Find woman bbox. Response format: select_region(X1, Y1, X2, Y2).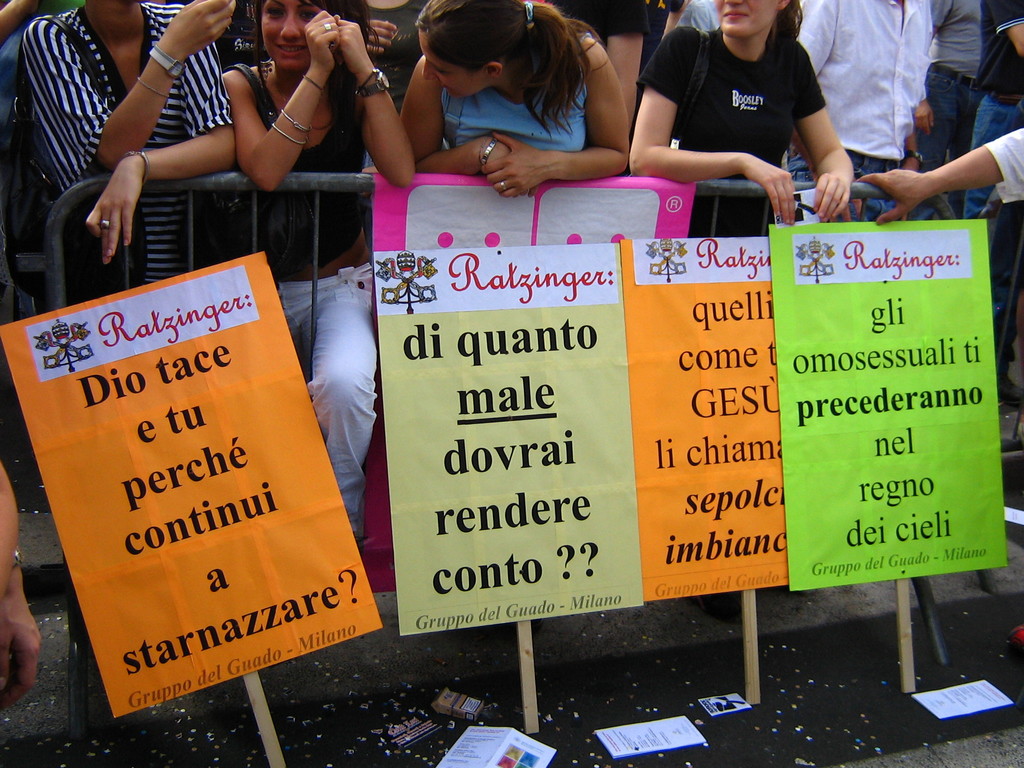
select_region(12, 0, 241, 288).
